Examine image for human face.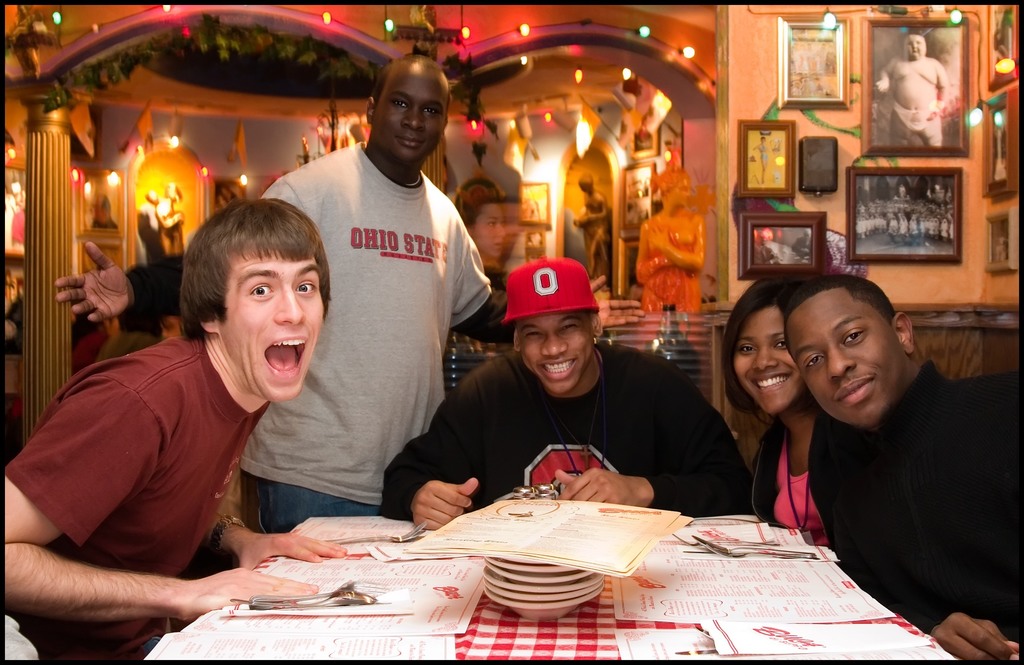
Examination result: select_region(781, 293, 895, 425).
